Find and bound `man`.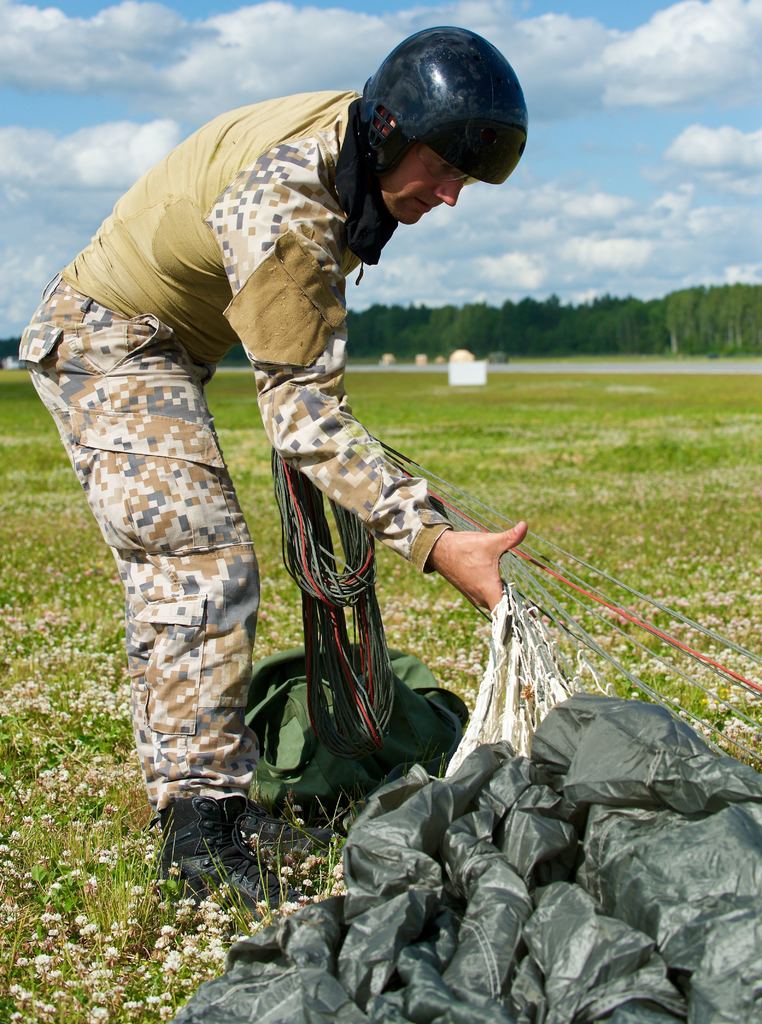
Bound: box(47, 0, 575, 941).
